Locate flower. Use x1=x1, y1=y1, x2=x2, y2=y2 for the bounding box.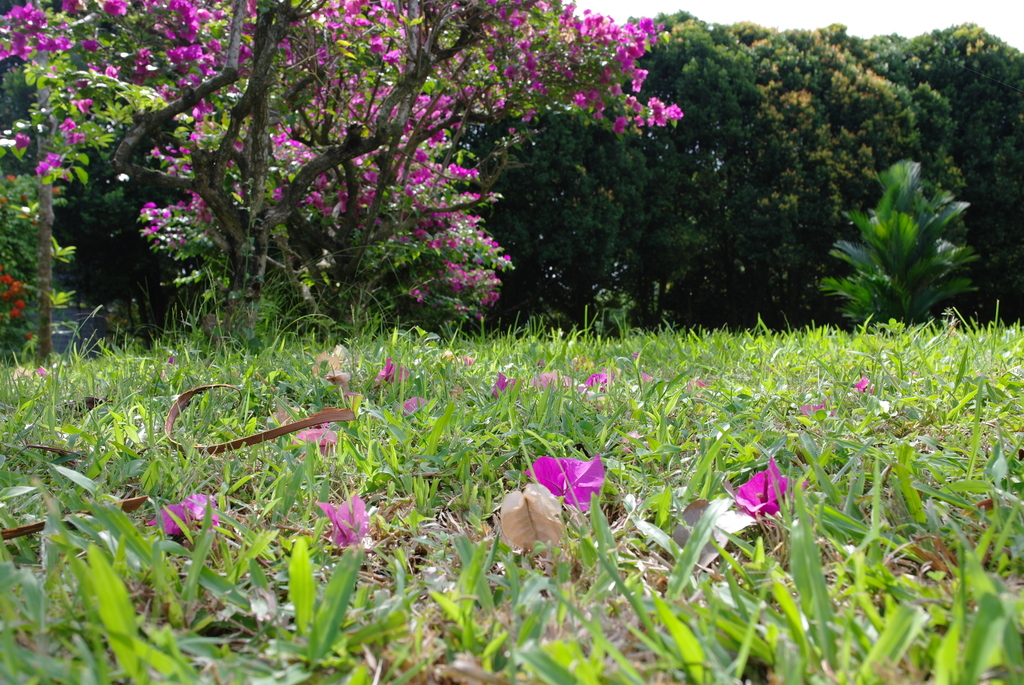
x1=146, y1=494, x2=223, y2=549.
